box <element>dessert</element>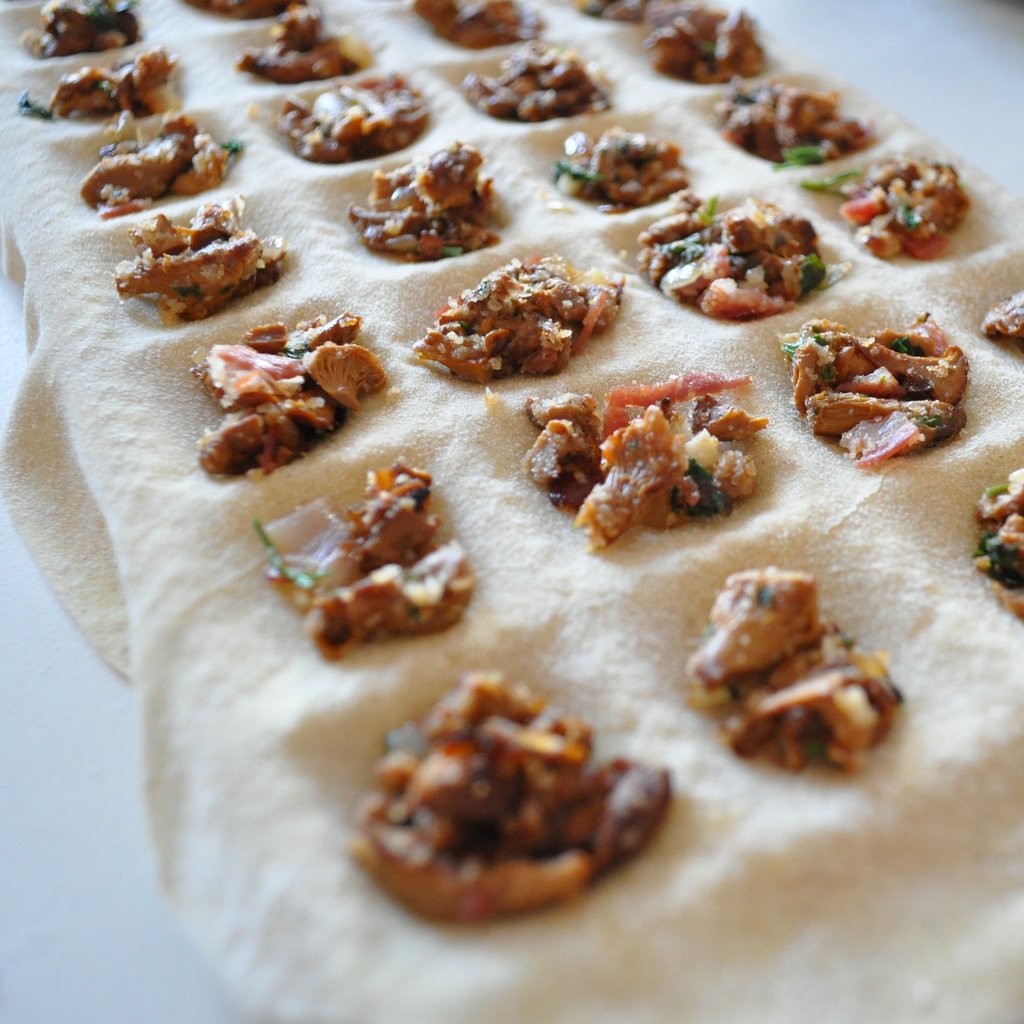
<box>79,113,230,218</box>
